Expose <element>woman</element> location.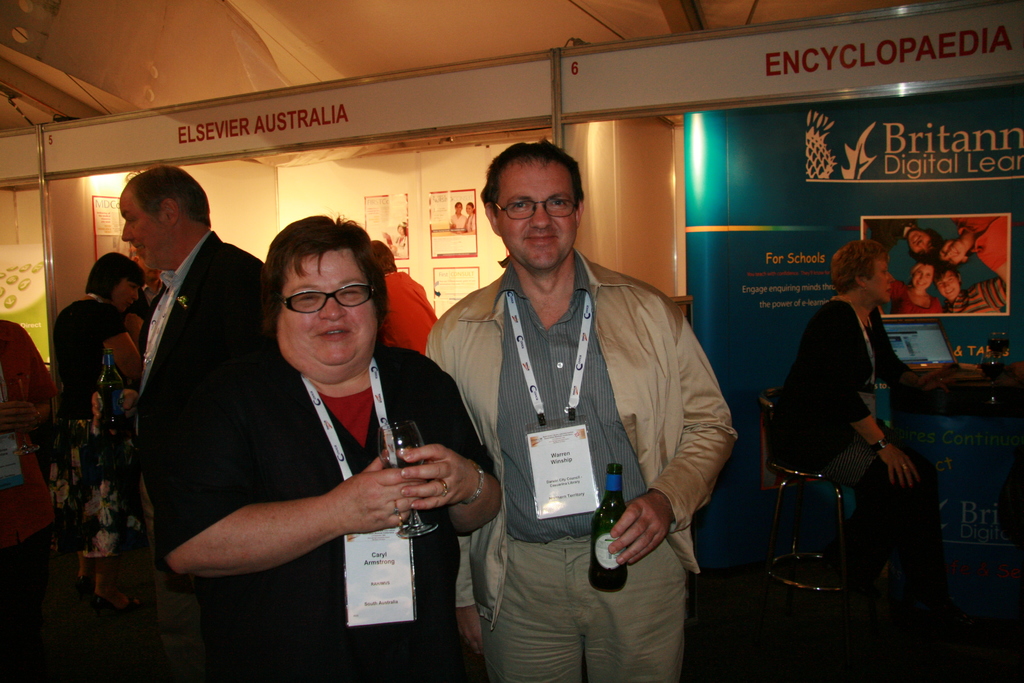
Exposed at rect(144, 209, 496, 682).
